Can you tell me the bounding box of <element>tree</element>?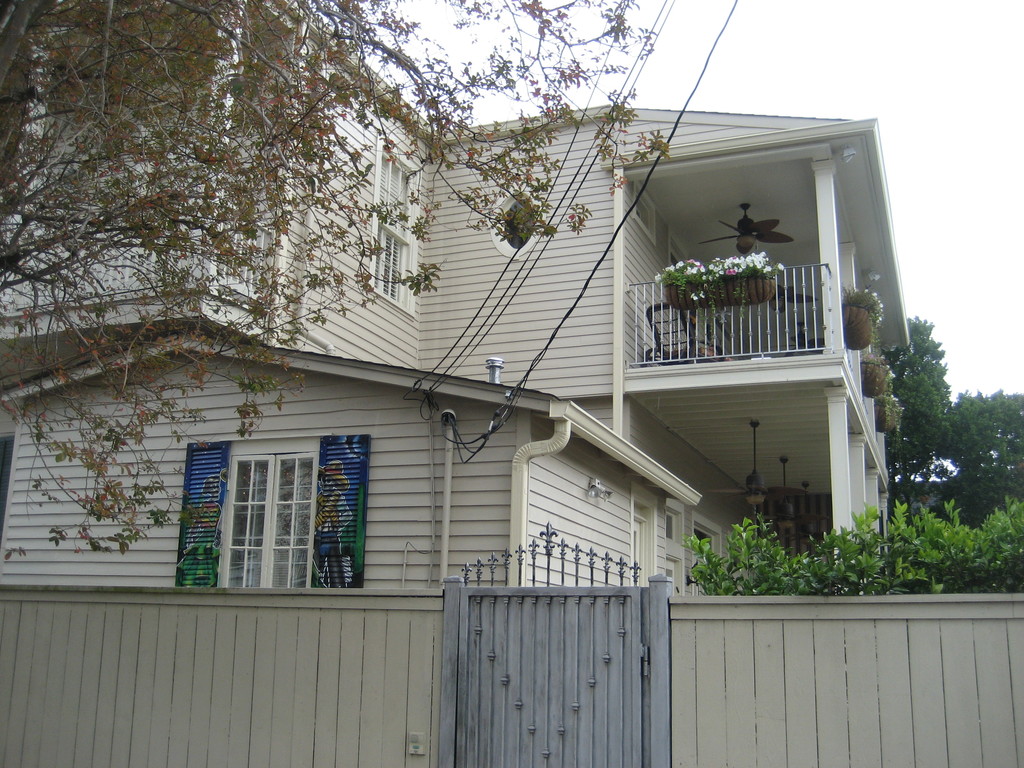
<region>0, 0, 689, 572</region>.
